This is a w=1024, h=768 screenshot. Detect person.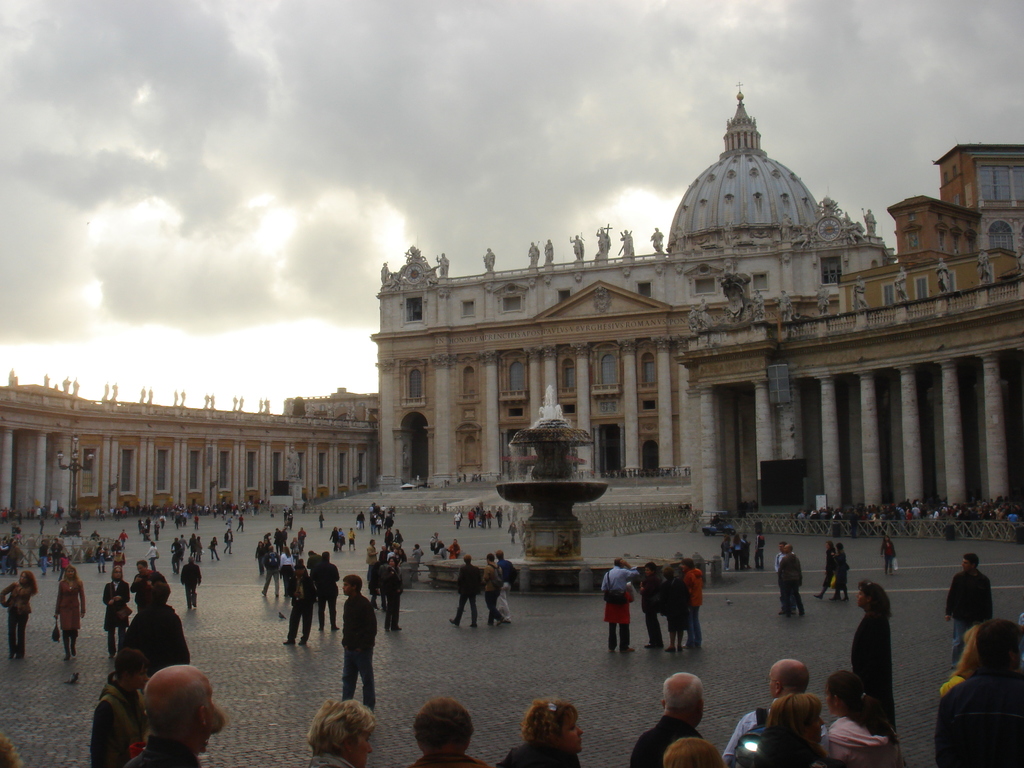
<bbox>87, 641, 149, 765</bbox>.
